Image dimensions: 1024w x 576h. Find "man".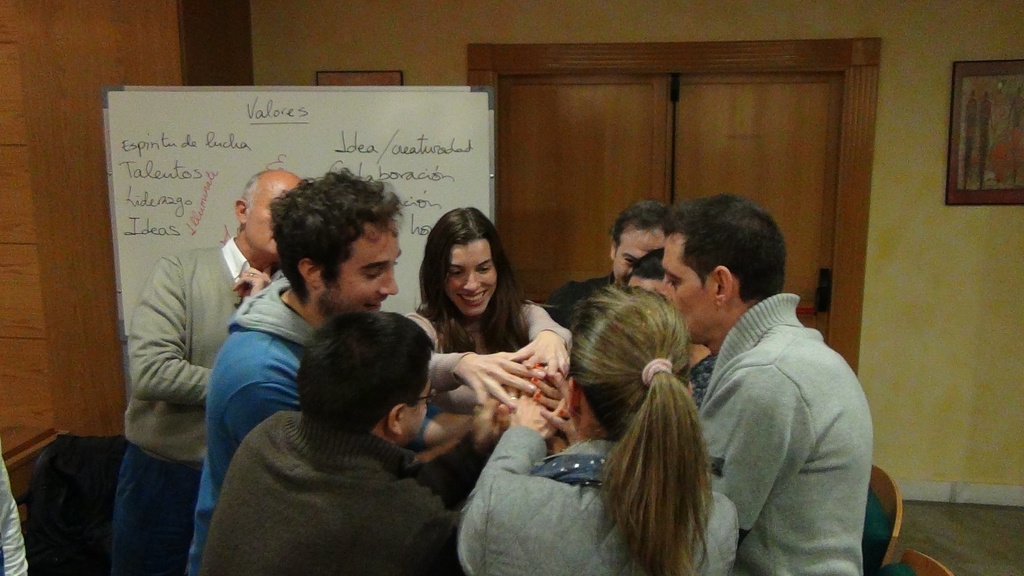
box(664, 202, 876, 566).
